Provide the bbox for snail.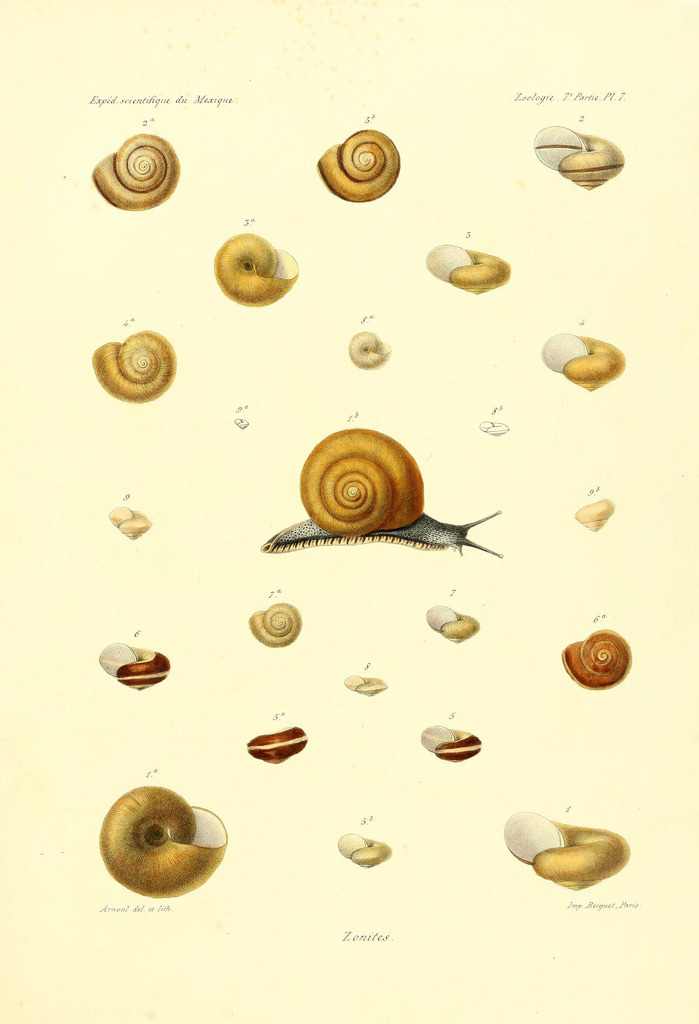
{"x1": 572, "y1": 494, "x2": 618, "y2": 529}.
